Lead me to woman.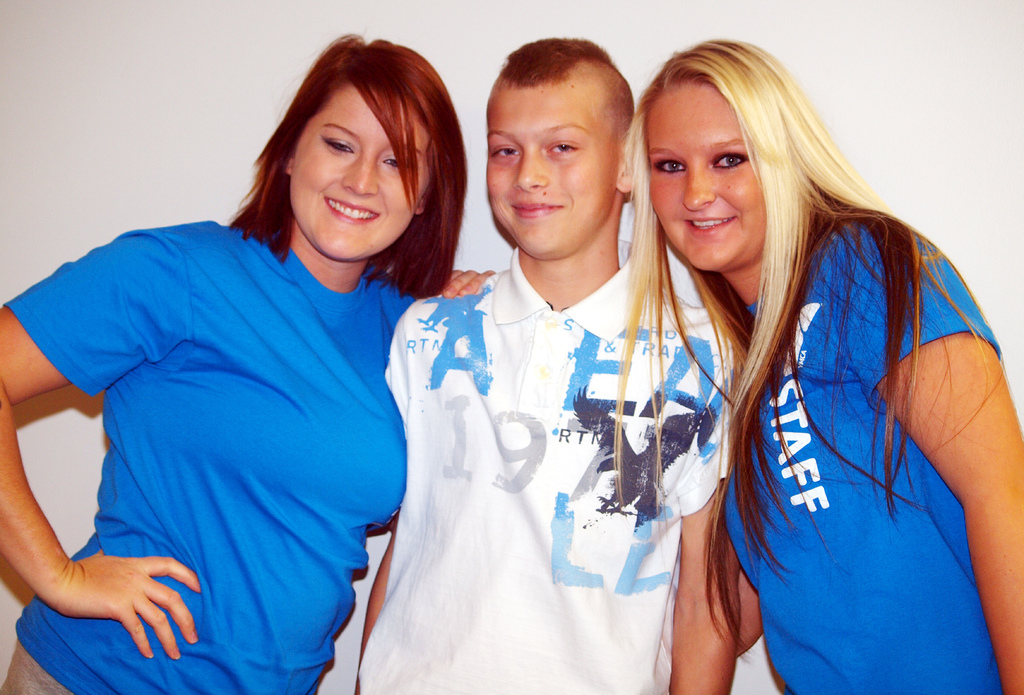
Lead to rect(607, 28, 1023, 694).
